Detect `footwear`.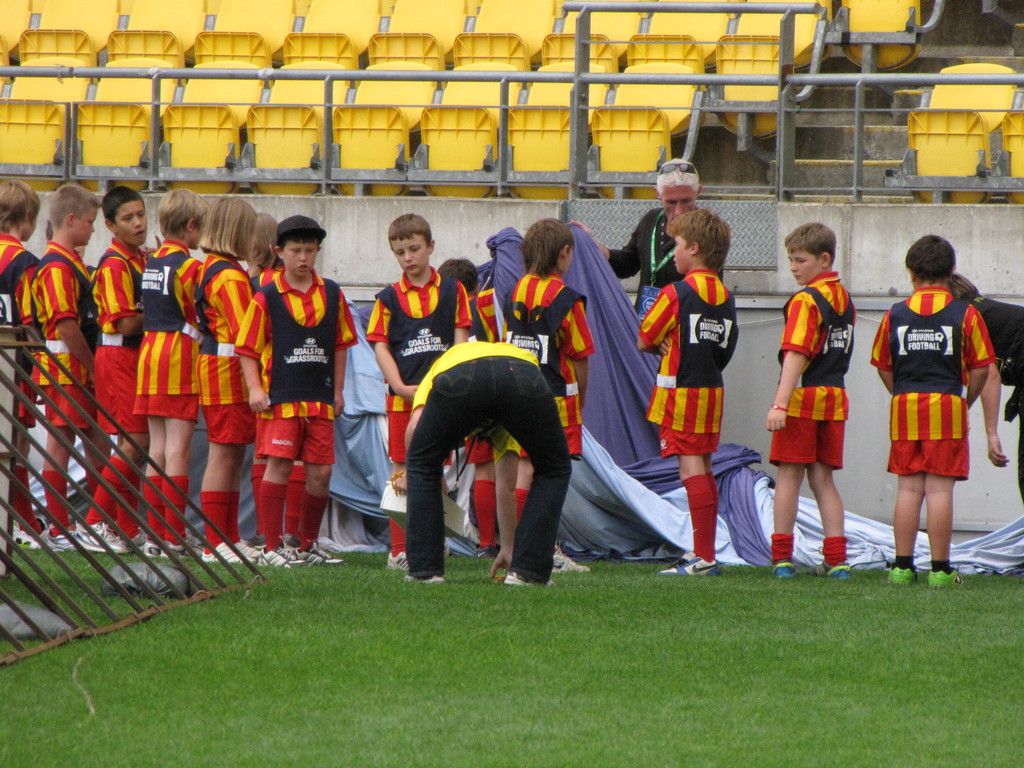
Detected at Rect(205, 538, 264, 566).
